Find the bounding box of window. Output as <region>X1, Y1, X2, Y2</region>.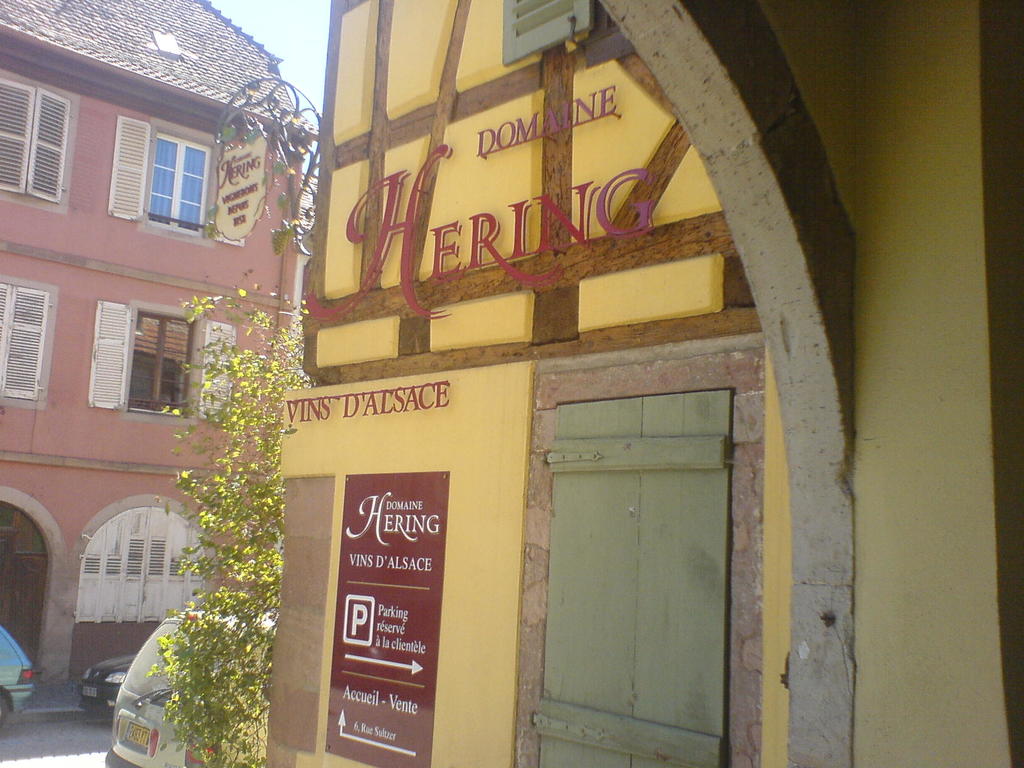
<region>0, 284, 54, 405</region>.
